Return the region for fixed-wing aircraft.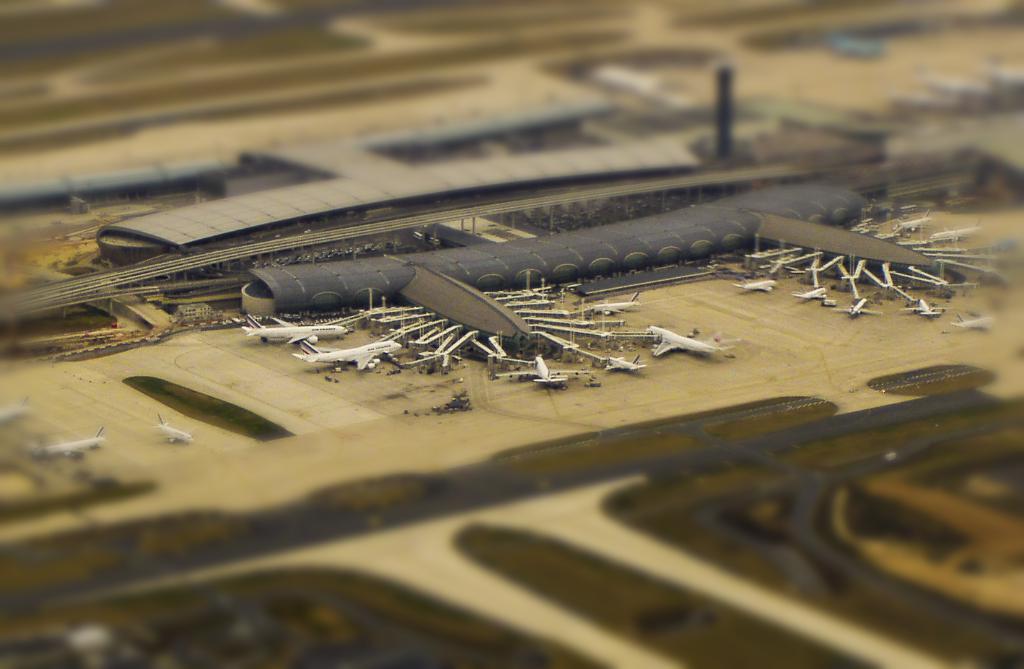
(497, 355, 592, 382).
